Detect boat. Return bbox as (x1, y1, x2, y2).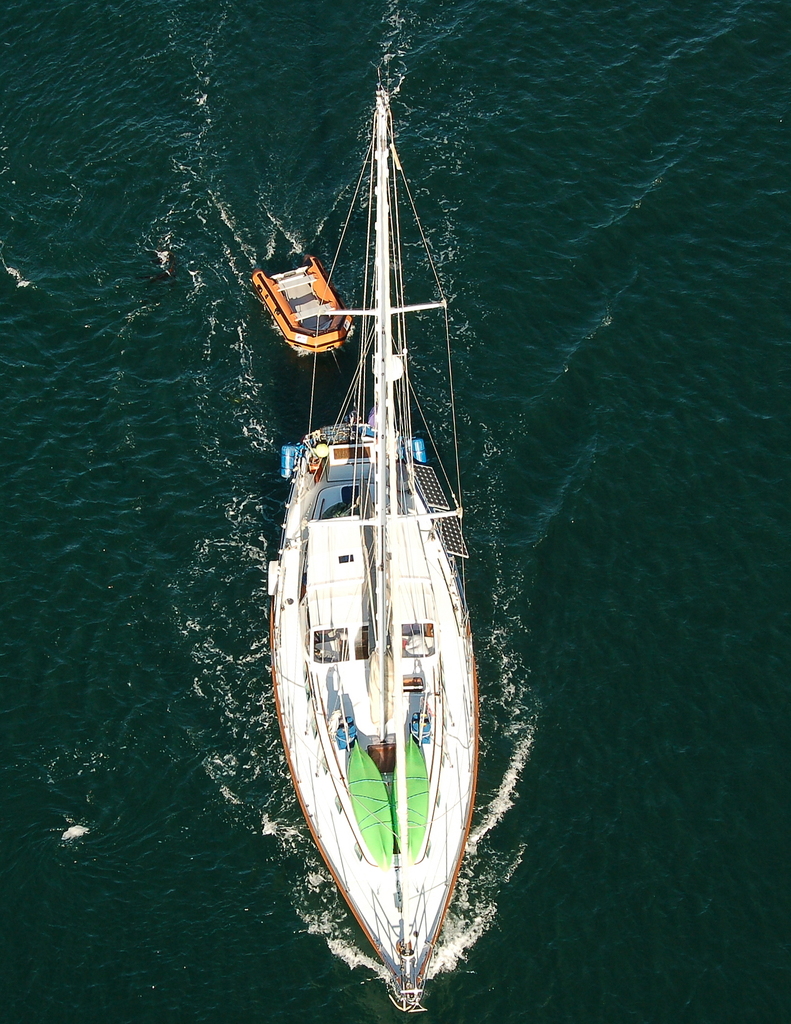
(243, 237, 369, 356).
